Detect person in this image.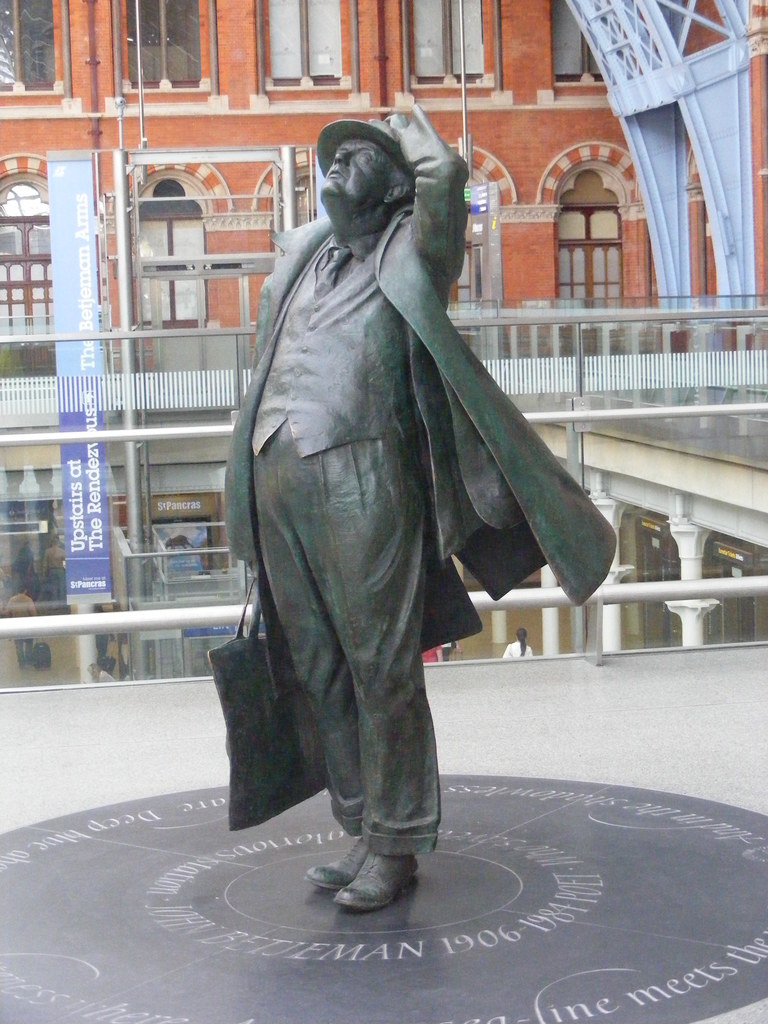
Detection: l=45, t=541, r=66, b=603.
